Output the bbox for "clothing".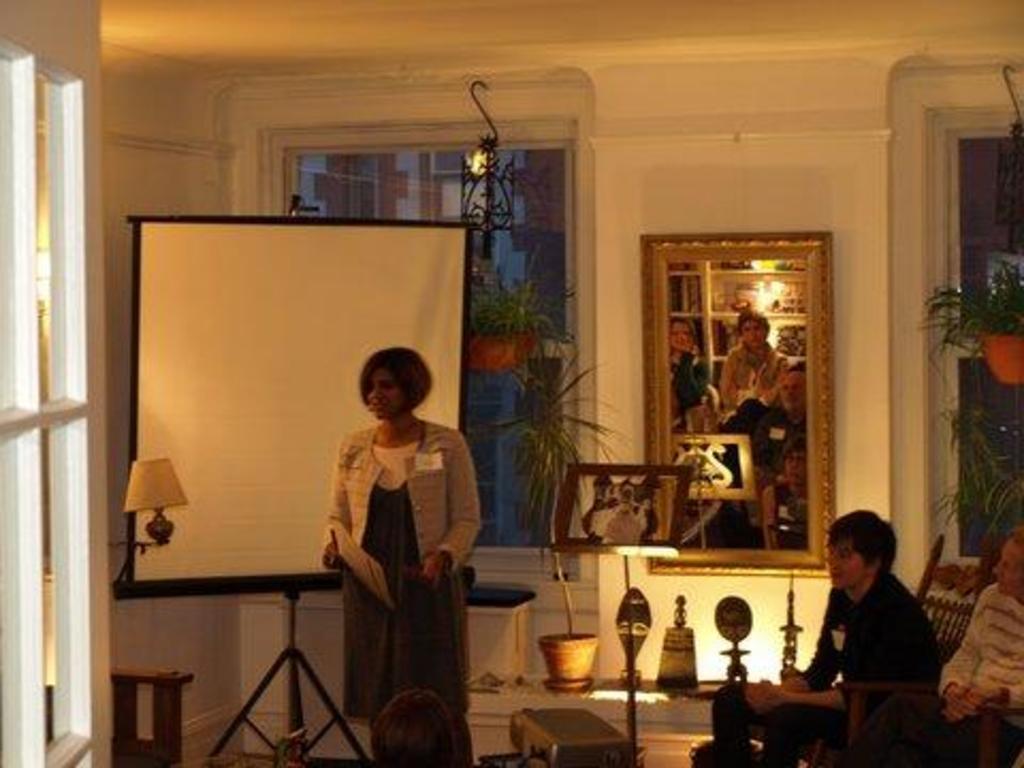
left=934, top=580, right=1022, bottom=762.
